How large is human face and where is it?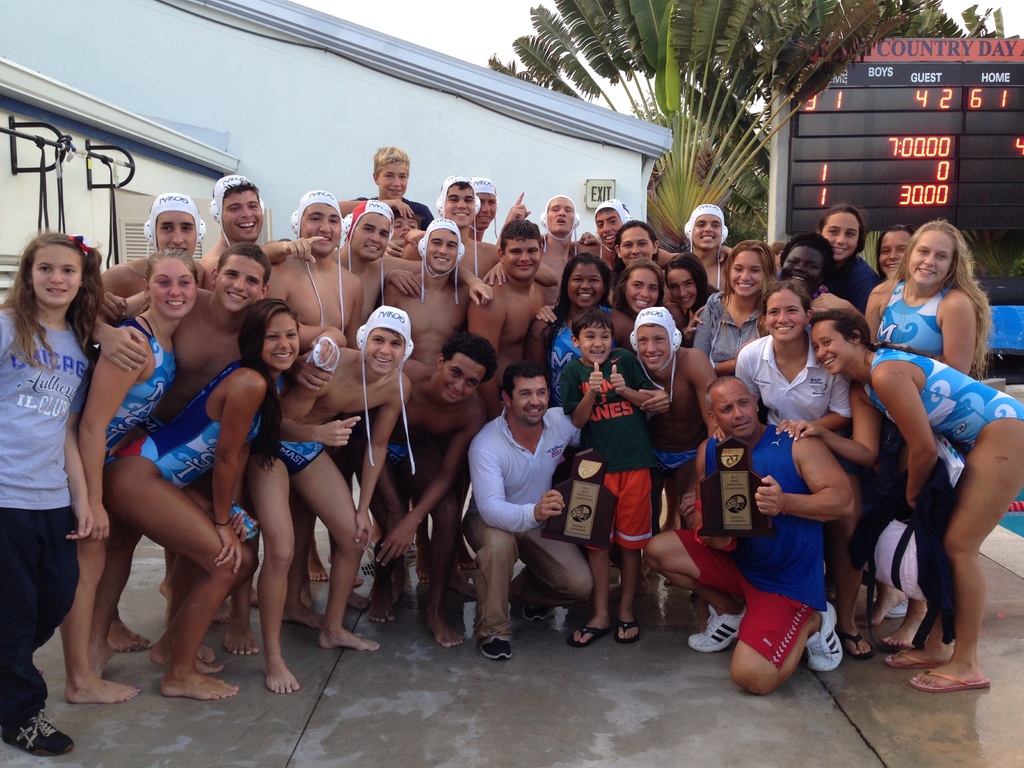
Bounding box: locate(217, 256, 266, 312).
